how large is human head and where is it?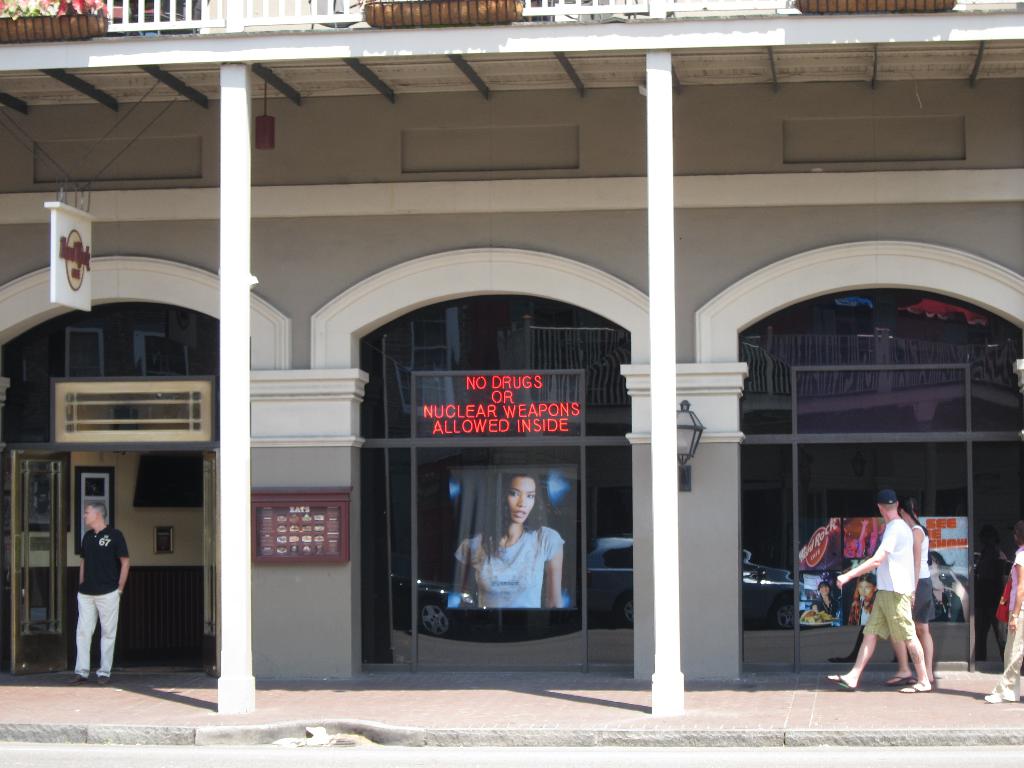
Bounding box: (x1=898, y1=498, x2=915, y2=515).
